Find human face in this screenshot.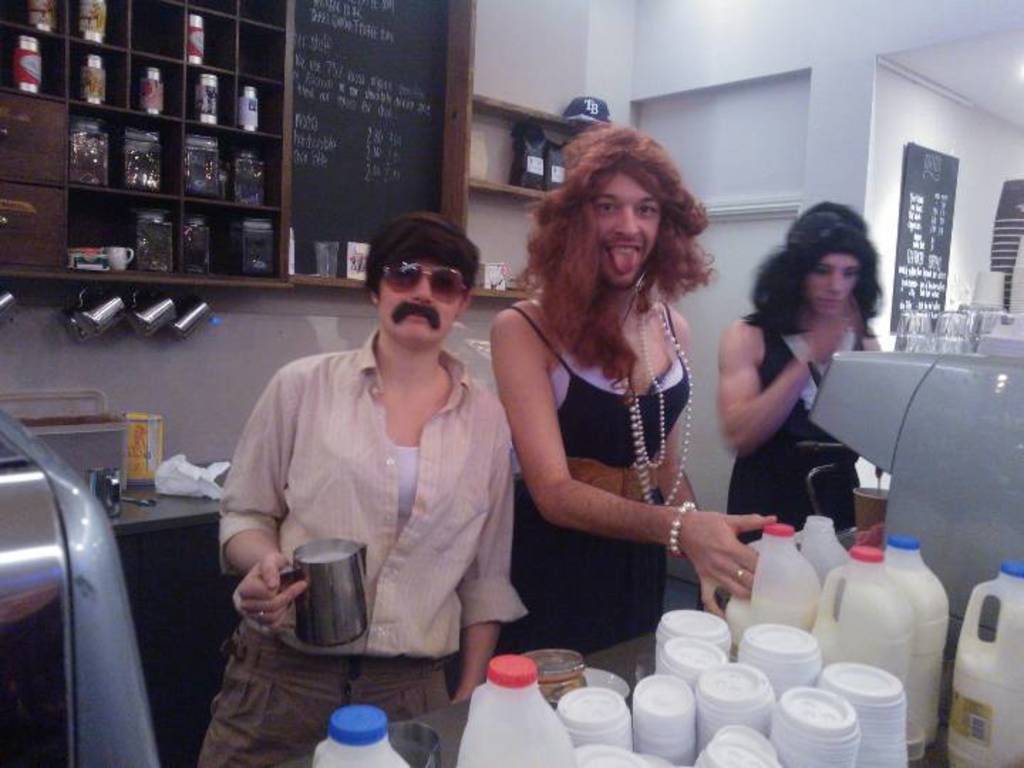
The bounding box for human face is region(374, 260, 466, 346).
